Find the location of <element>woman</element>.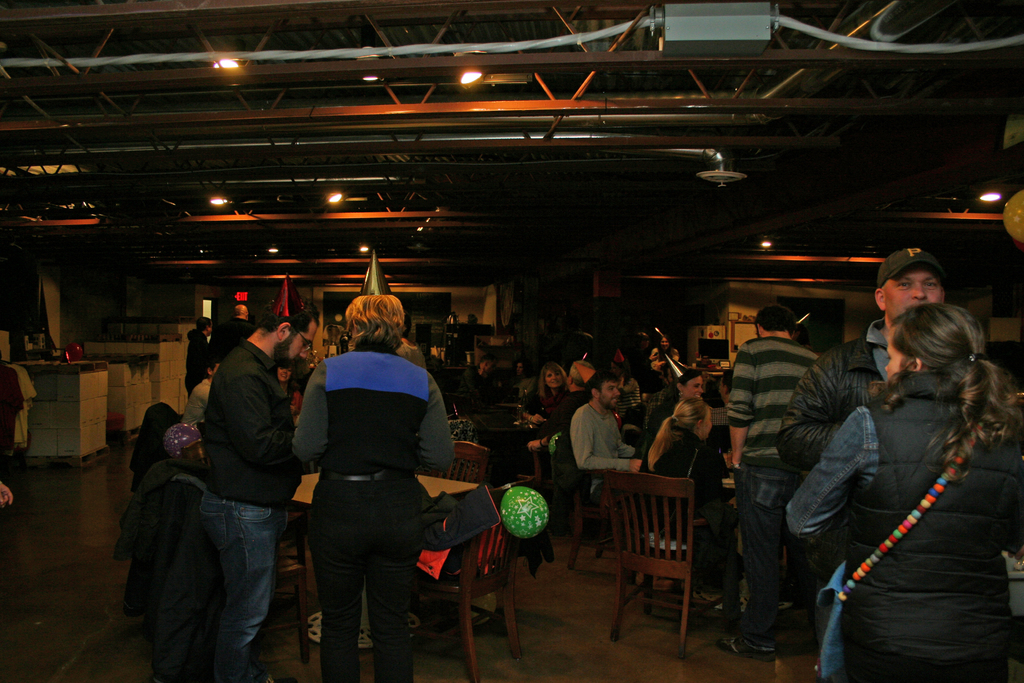
Location: 660,358,708,404.
